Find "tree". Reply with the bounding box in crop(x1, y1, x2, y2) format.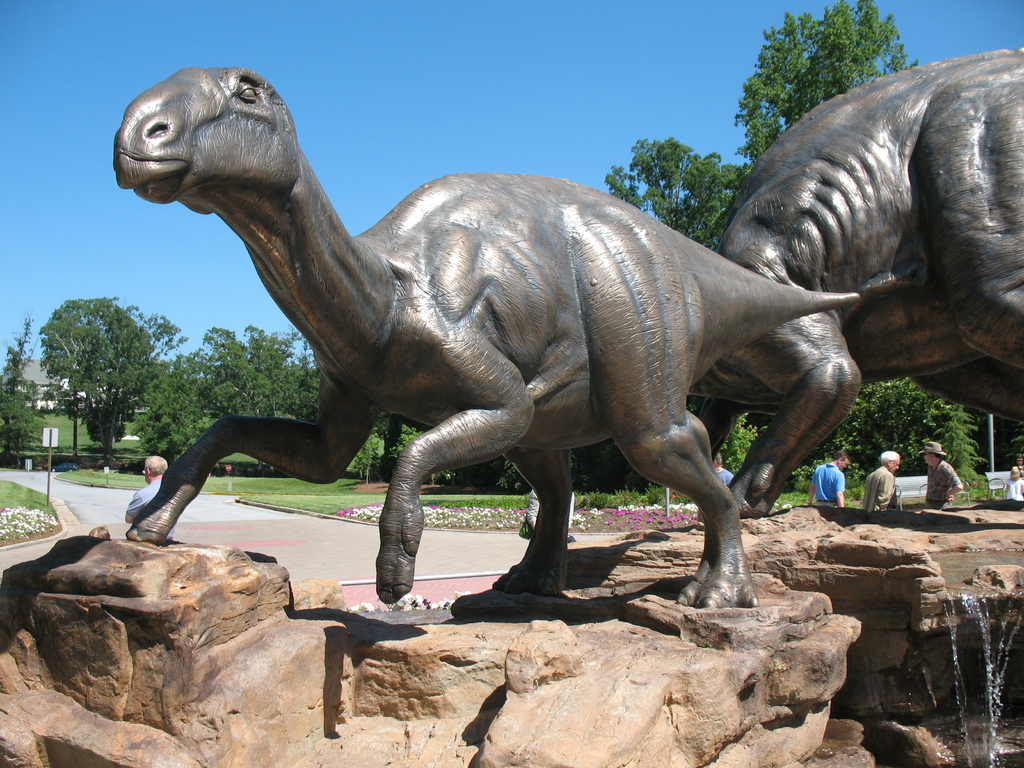
crop(733, 0, 922, 161).
